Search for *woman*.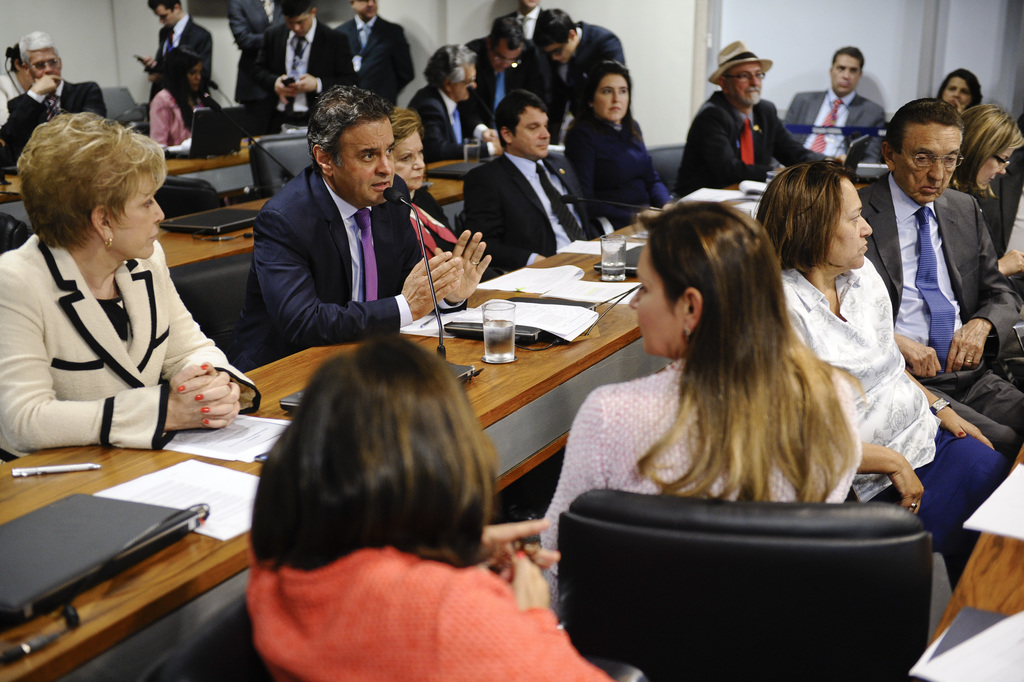
Found at {"x1": 3, "y1": 107, "x2": 262, "y2": 457}.
